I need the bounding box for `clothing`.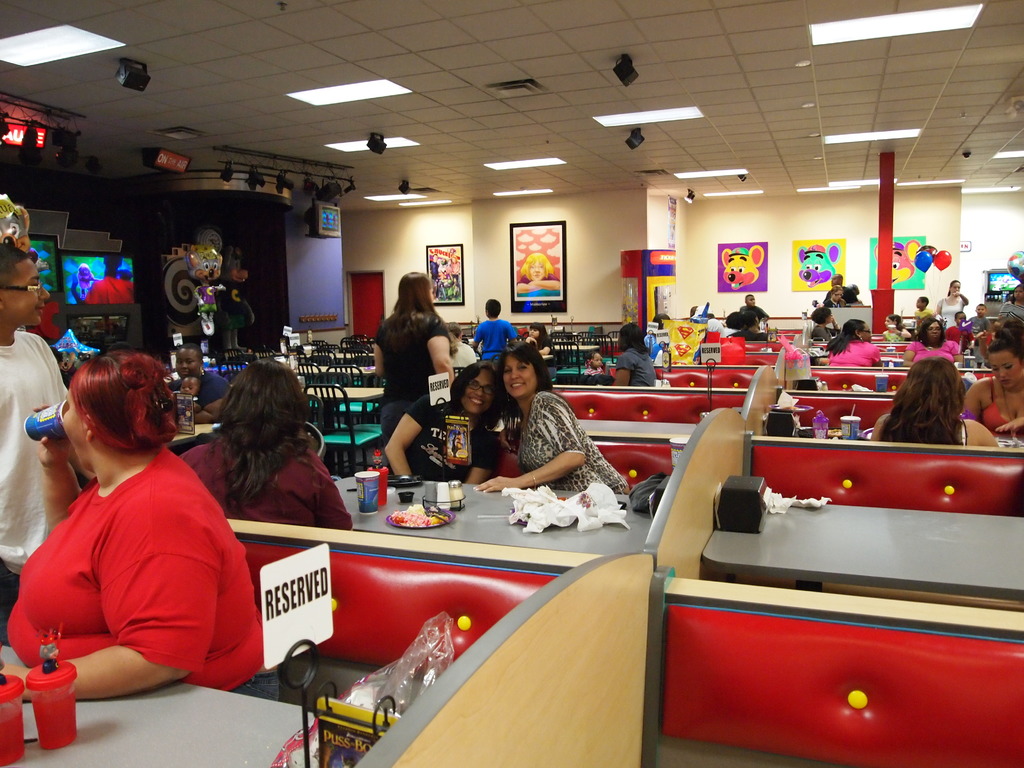
Here it is: box(940, 296, 964, 329).
